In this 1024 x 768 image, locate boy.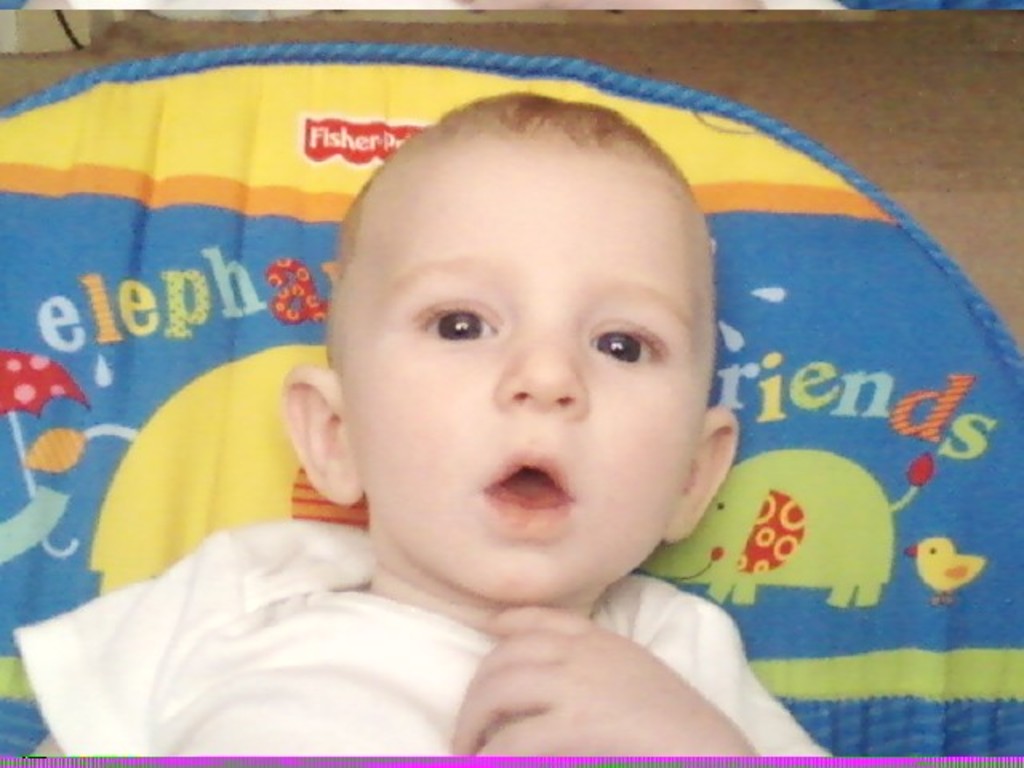
Bounding box: left=94, top=117, right=938, bottom=760.
